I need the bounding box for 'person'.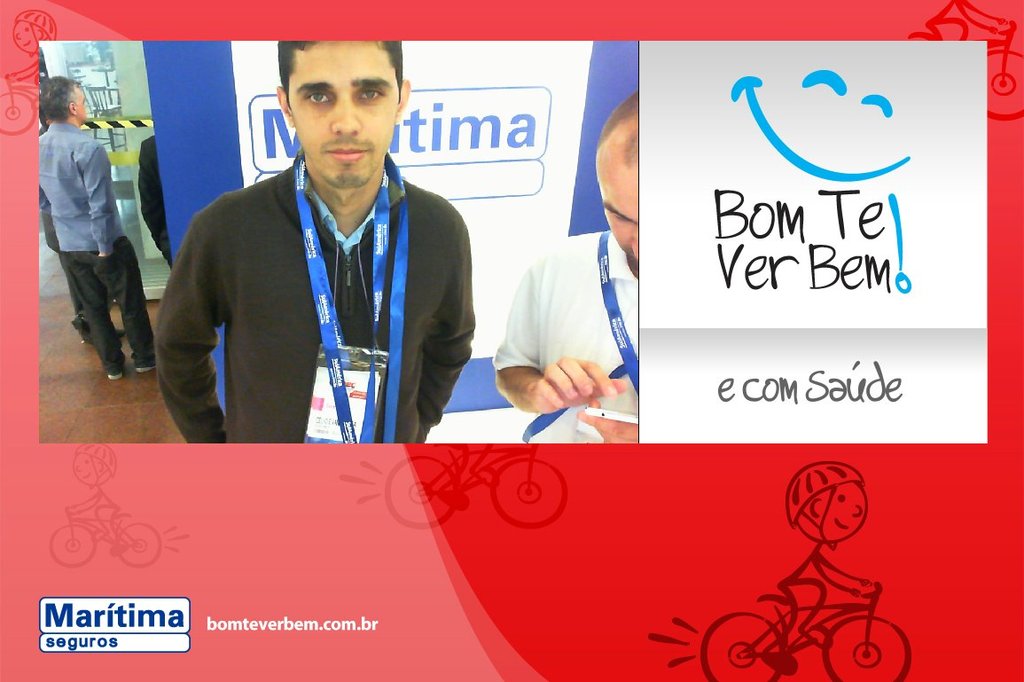
Here it is: <box>773,463,874,662</box>.
